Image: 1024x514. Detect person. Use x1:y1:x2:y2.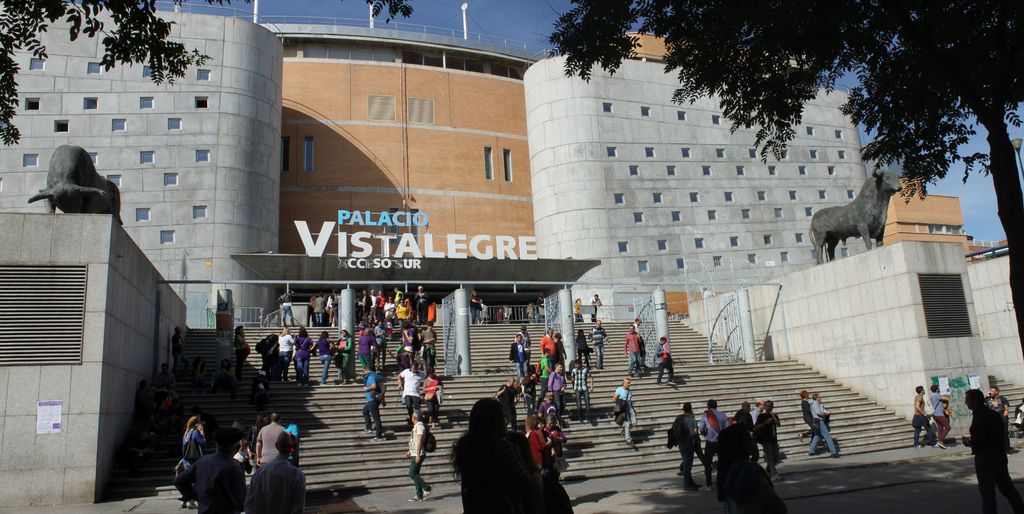
709:420:786:513.
